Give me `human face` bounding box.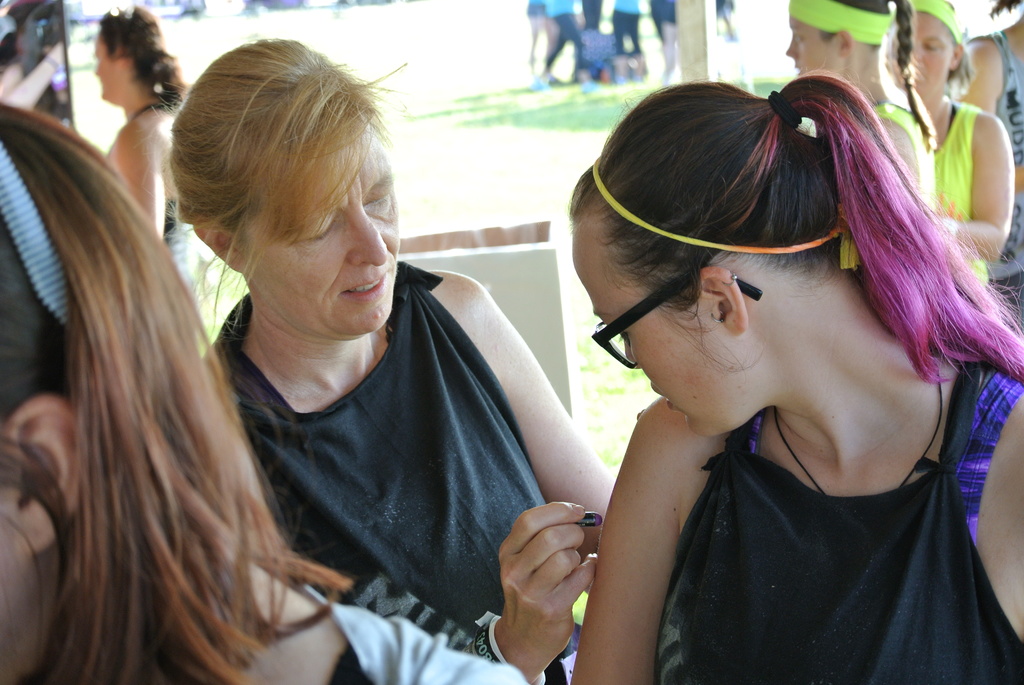
rect(785, 17, 834, 74).
